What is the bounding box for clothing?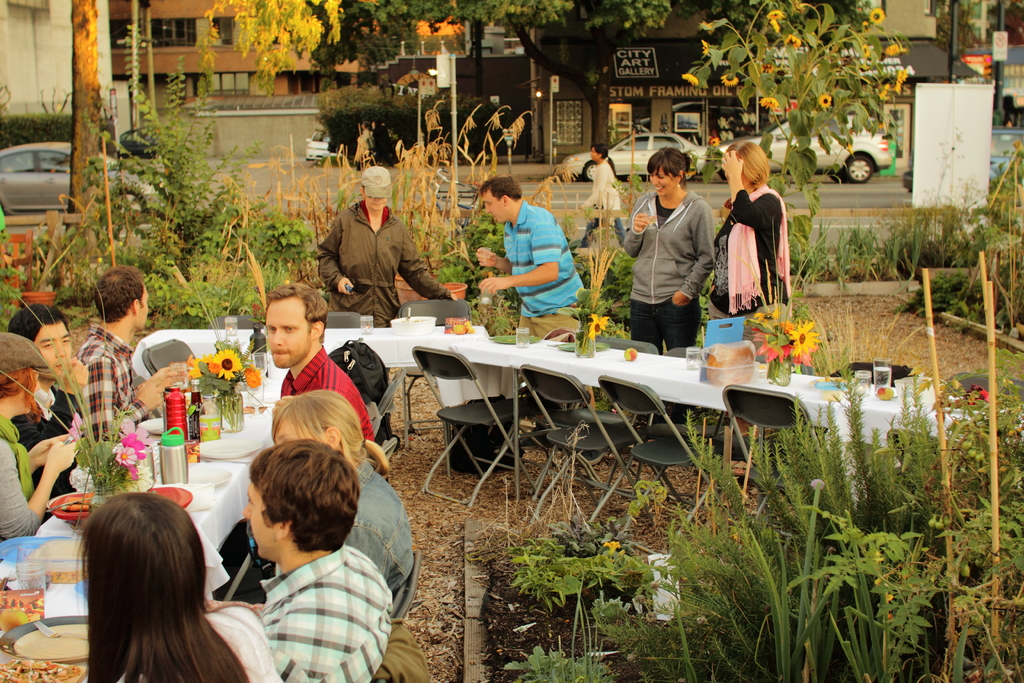
BBox(247, 457, 415, 602).
